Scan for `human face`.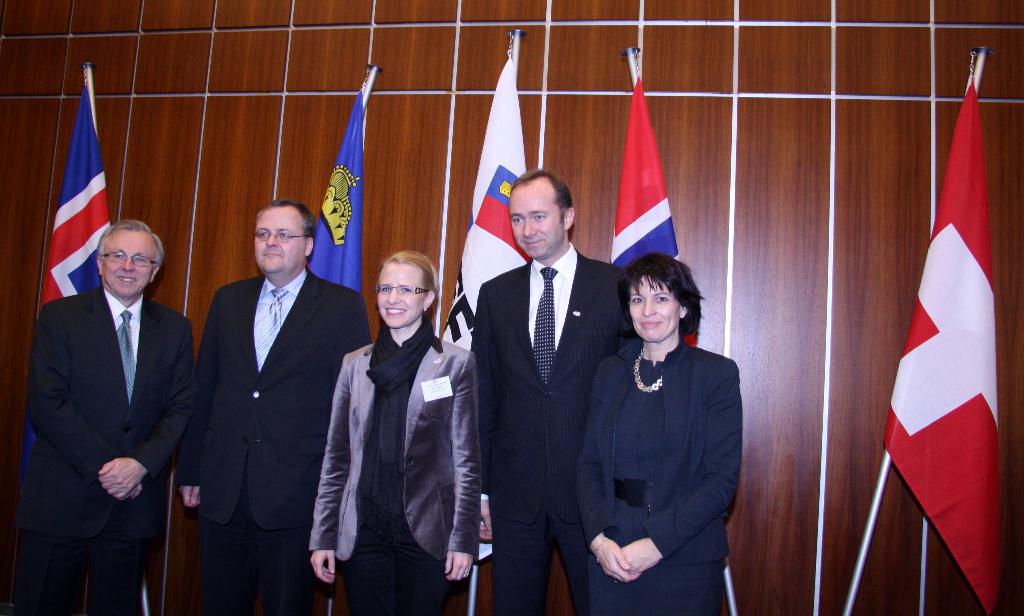
Scan result: 382 259 420 323.
